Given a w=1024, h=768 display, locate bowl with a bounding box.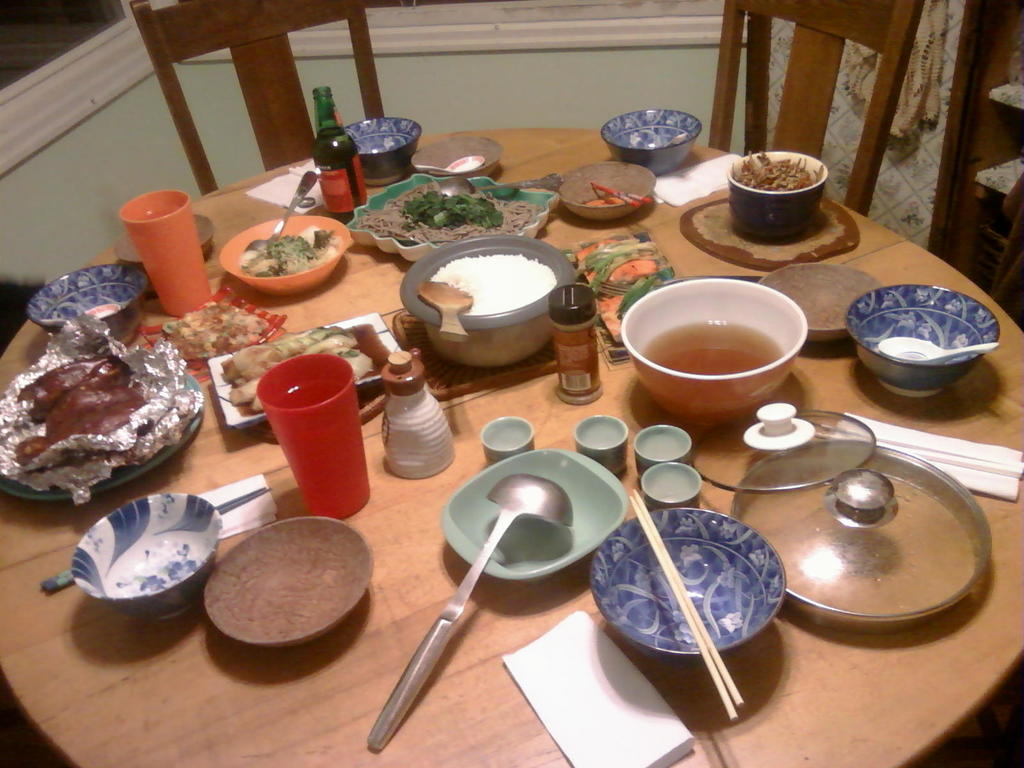
Located: box(591, 497, 776, 715).
